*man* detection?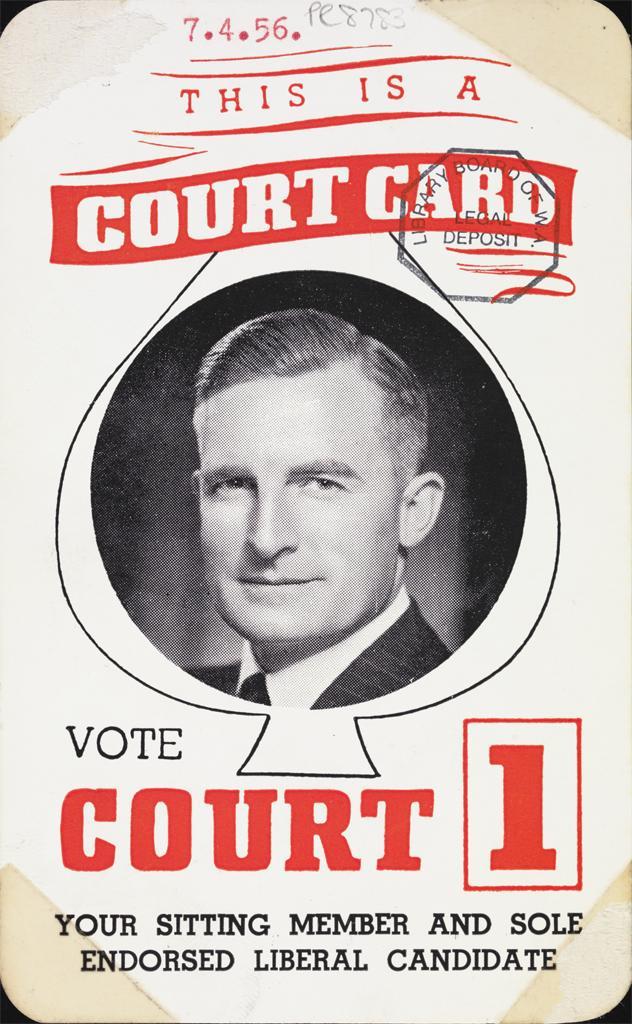
187/308/453/706
